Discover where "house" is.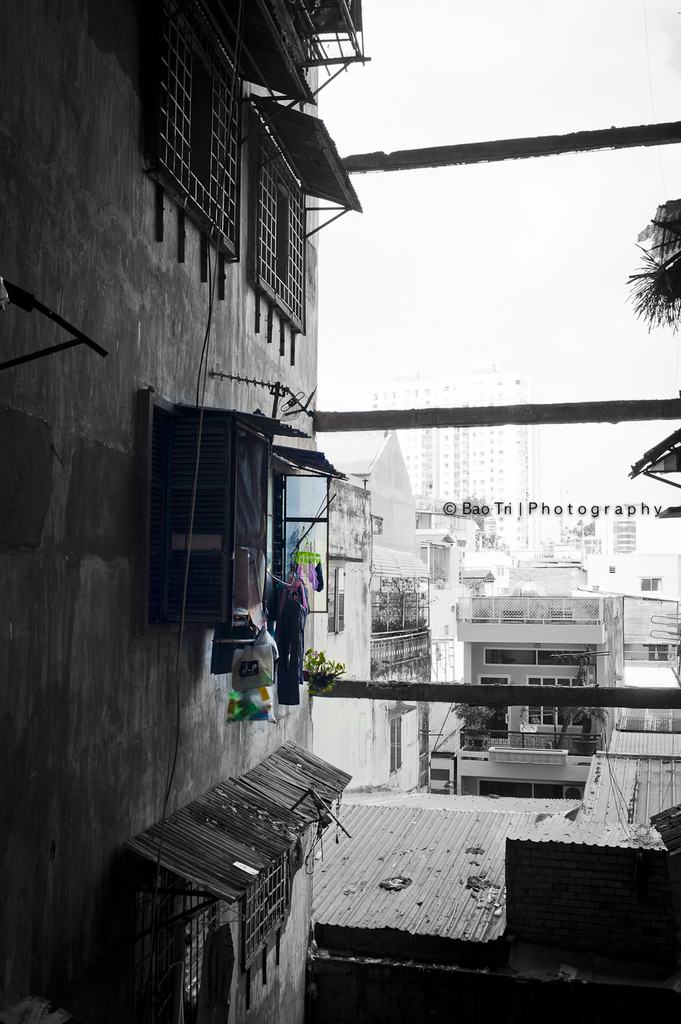
Discovered at left=357, top=429, right=439, bottom=805.
